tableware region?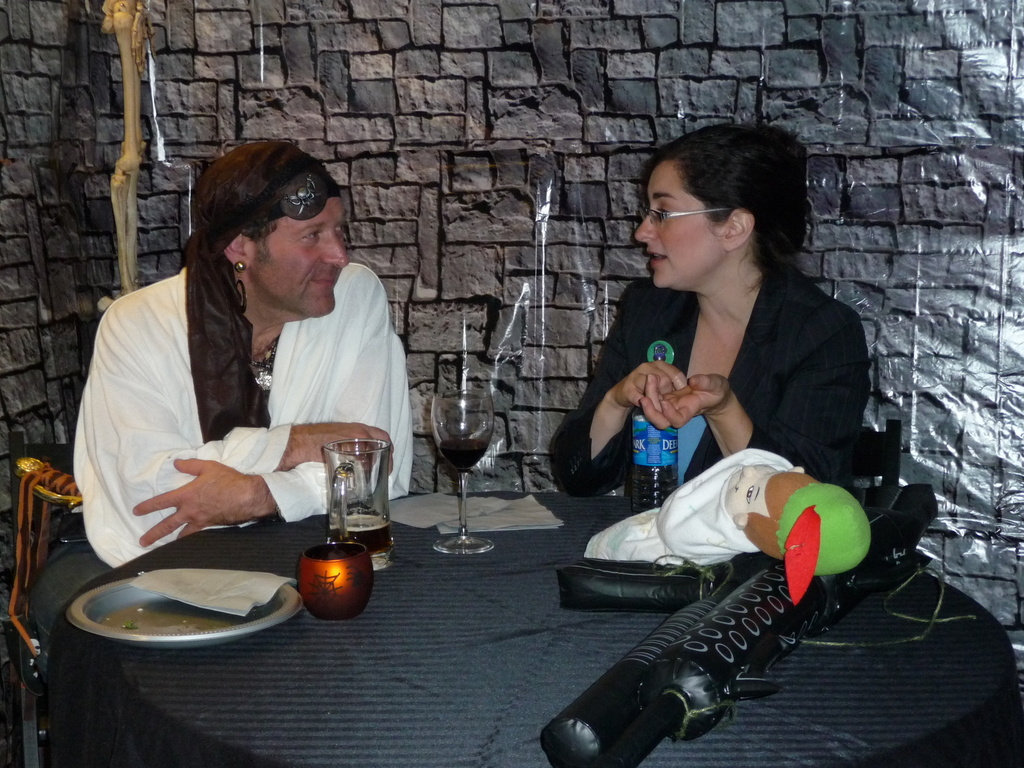
(x1=63, y1=570, x2=302, y2=646)
